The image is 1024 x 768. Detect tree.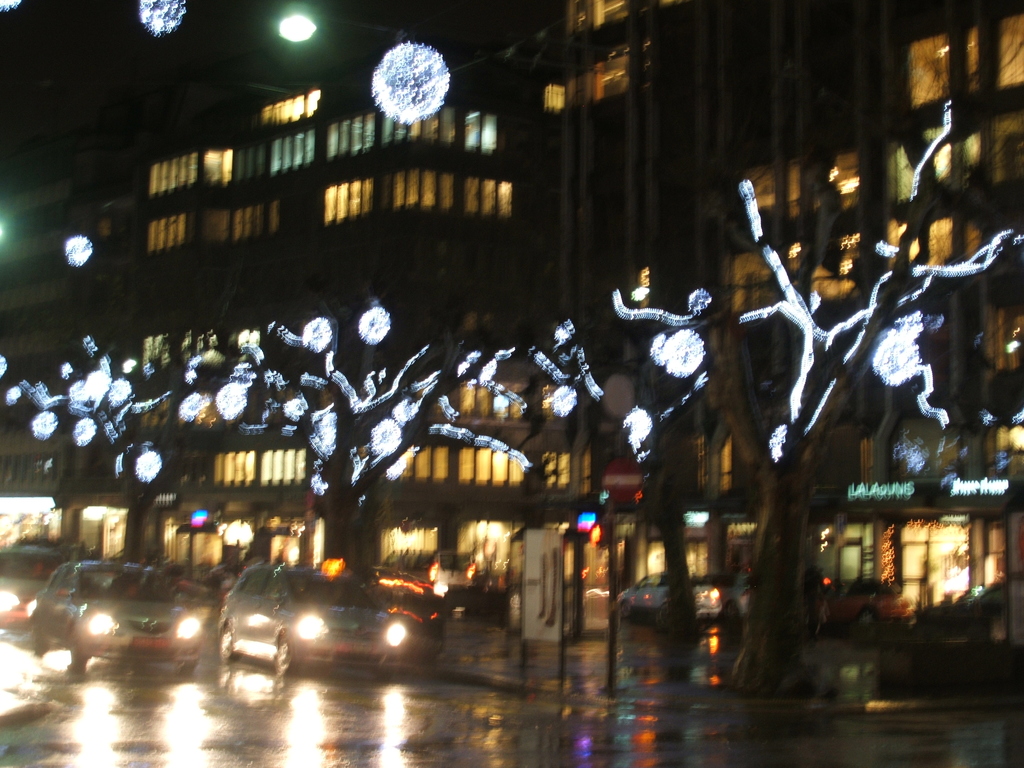
Detection: x1=67, y1=318, x2=204, y2=539.
